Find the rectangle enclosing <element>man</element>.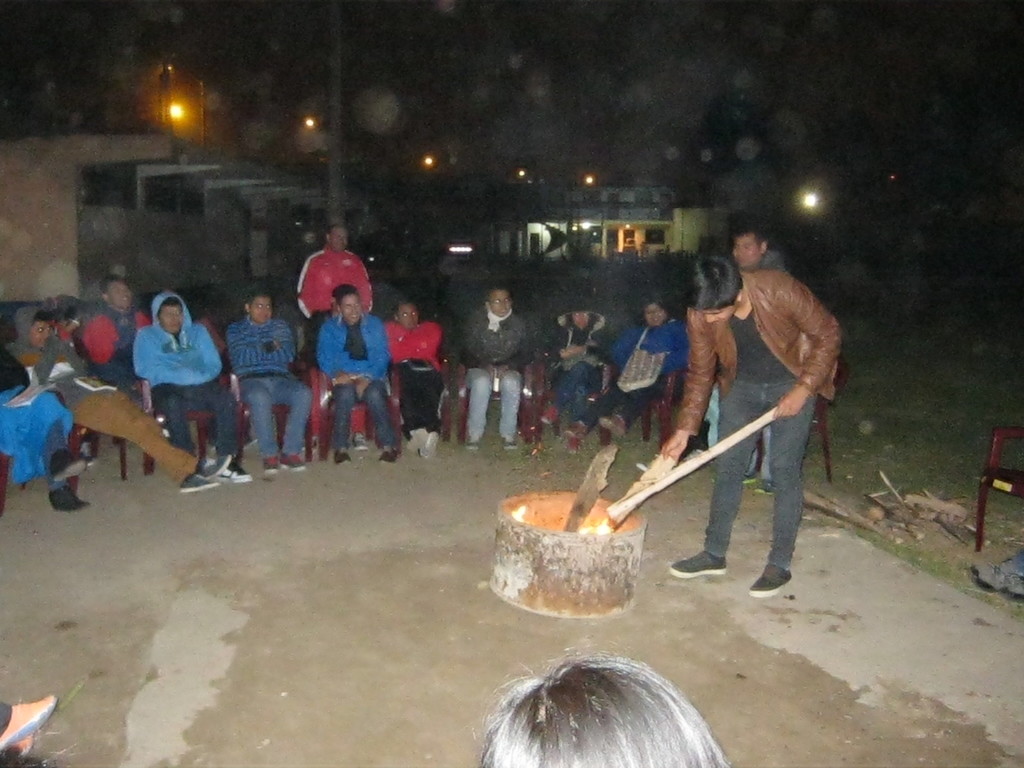
[316, 285, 399, 467].
